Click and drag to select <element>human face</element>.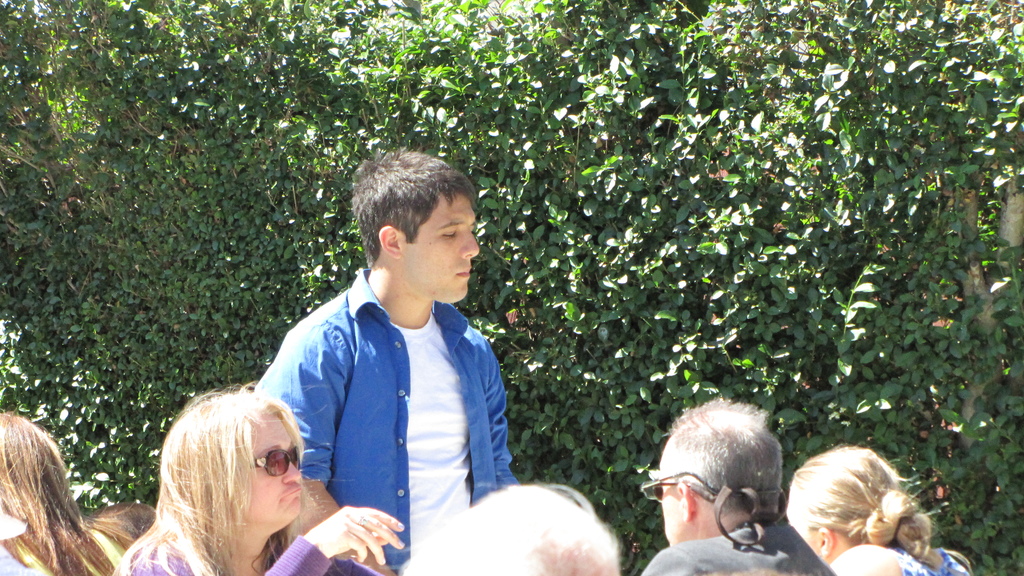
Selection: box(226, 420, 305, 529).
